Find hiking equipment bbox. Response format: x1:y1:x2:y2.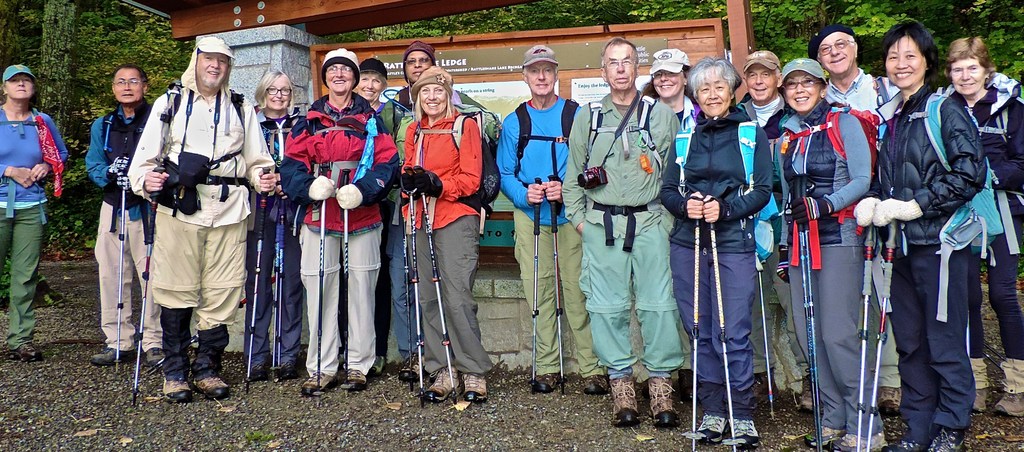
513:99:579:219.
